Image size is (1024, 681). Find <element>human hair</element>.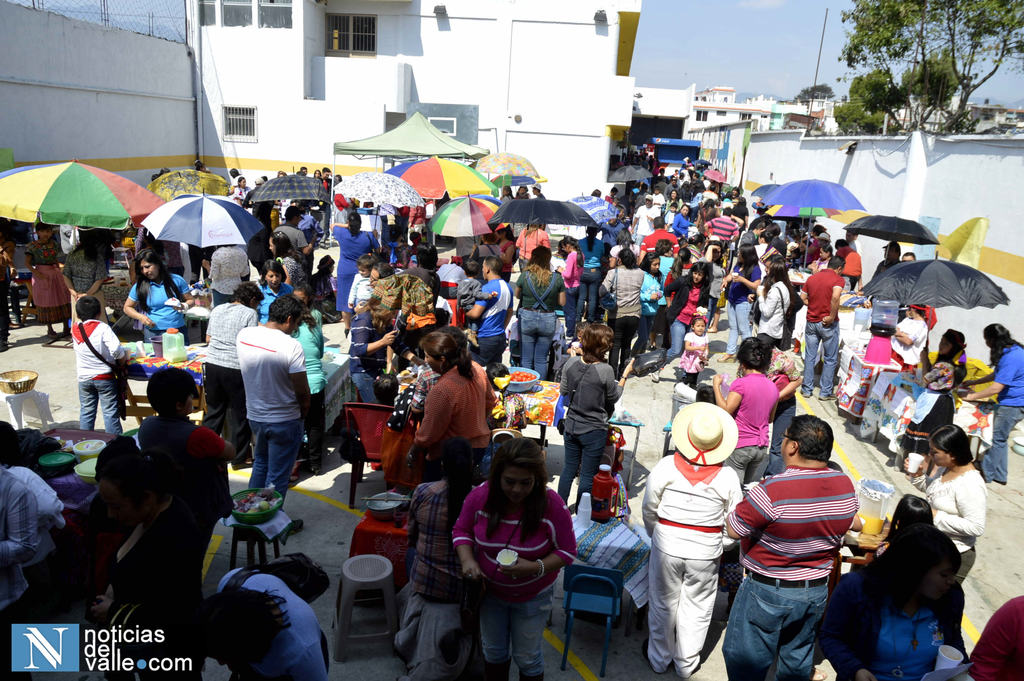
(689,313,706,330).
